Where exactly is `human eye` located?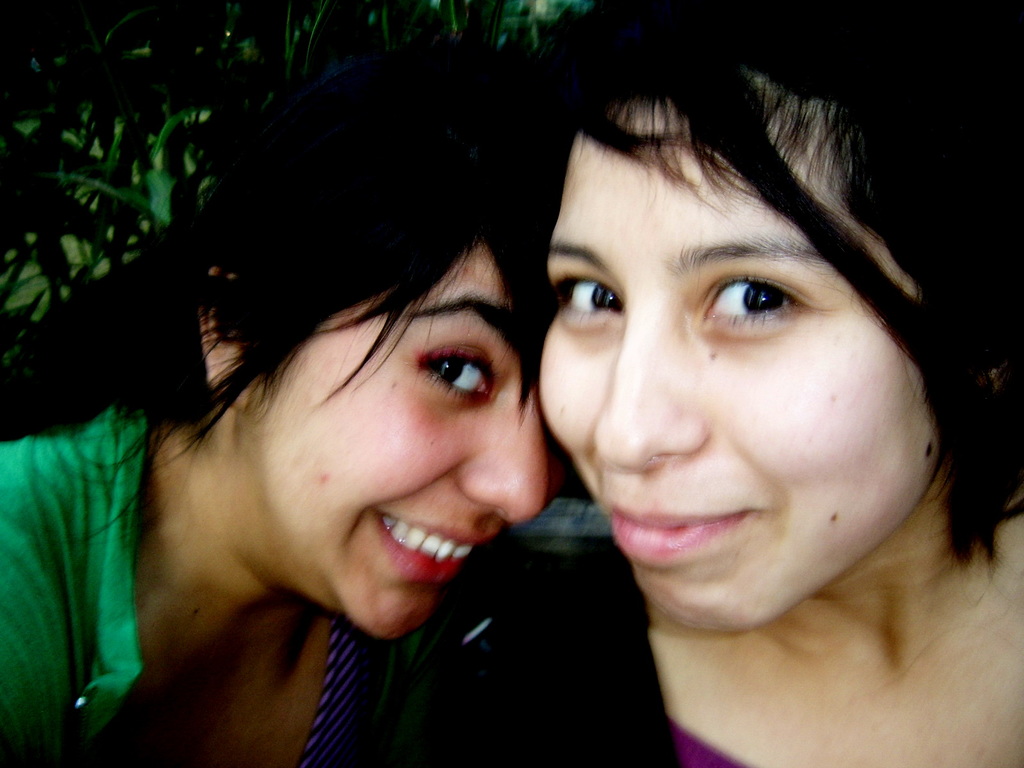
Its bounding box is locate(546, 273, 625, 328).
